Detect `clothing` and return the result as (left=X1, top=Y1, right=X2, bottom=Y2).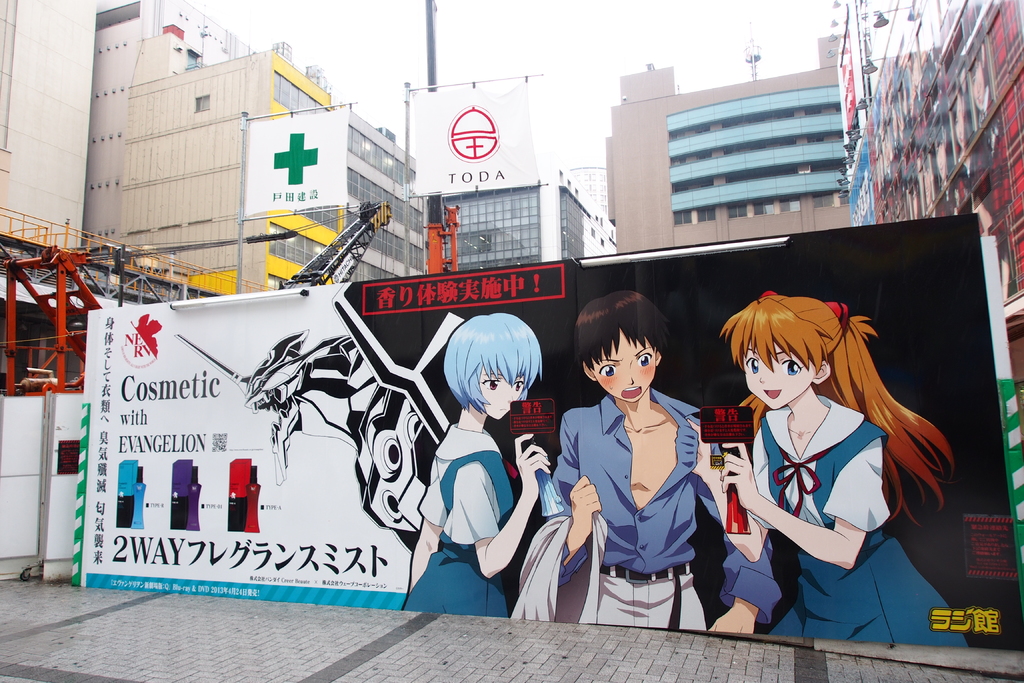
(left=549, top=391, right=710, bottom=624).
